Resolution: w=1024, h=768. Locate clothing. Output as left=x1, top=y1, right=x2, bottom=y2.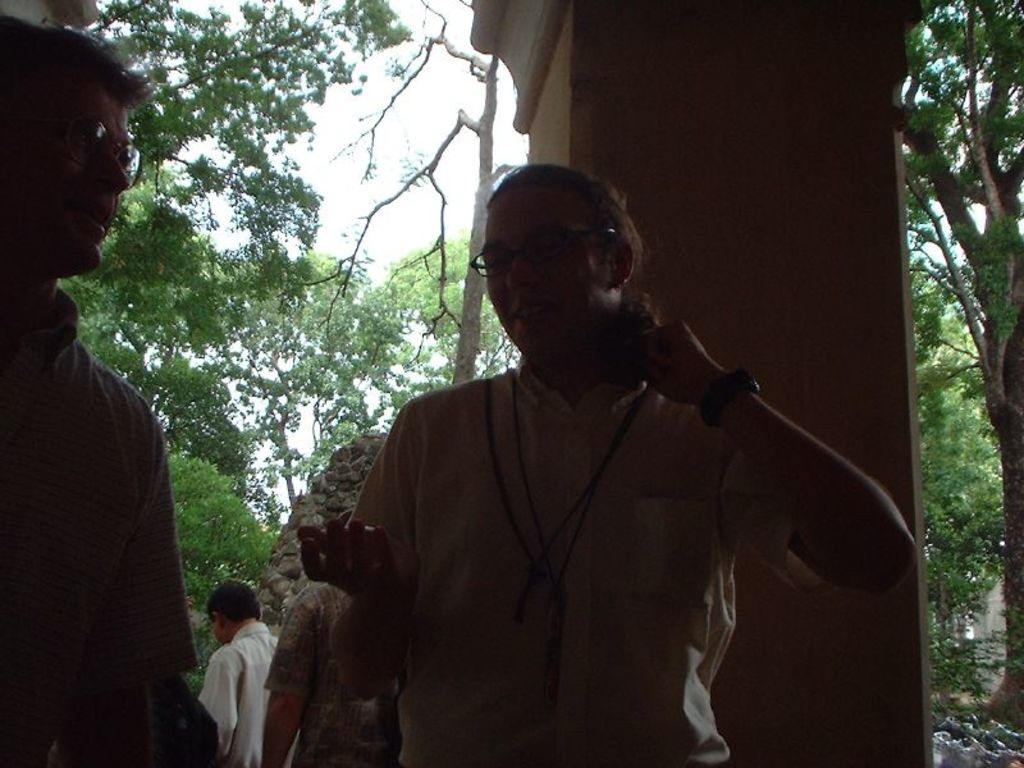
left=287, top=280, right=846, bottom=762.
